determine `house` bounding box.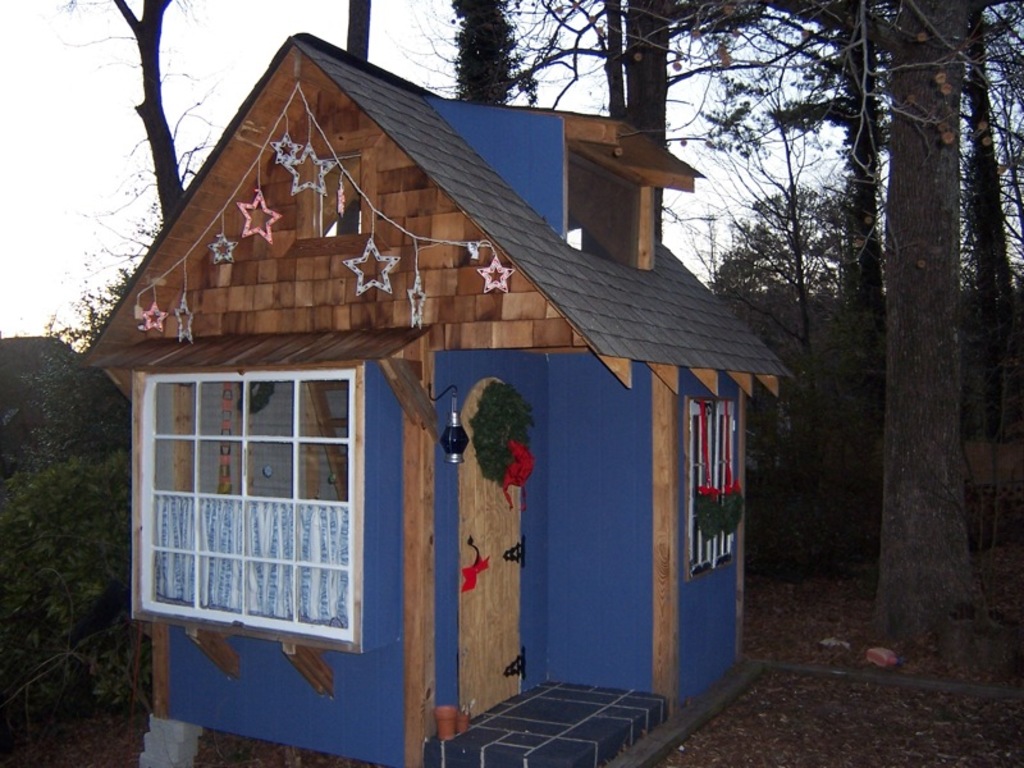
Determined: 86:15:776:765.
